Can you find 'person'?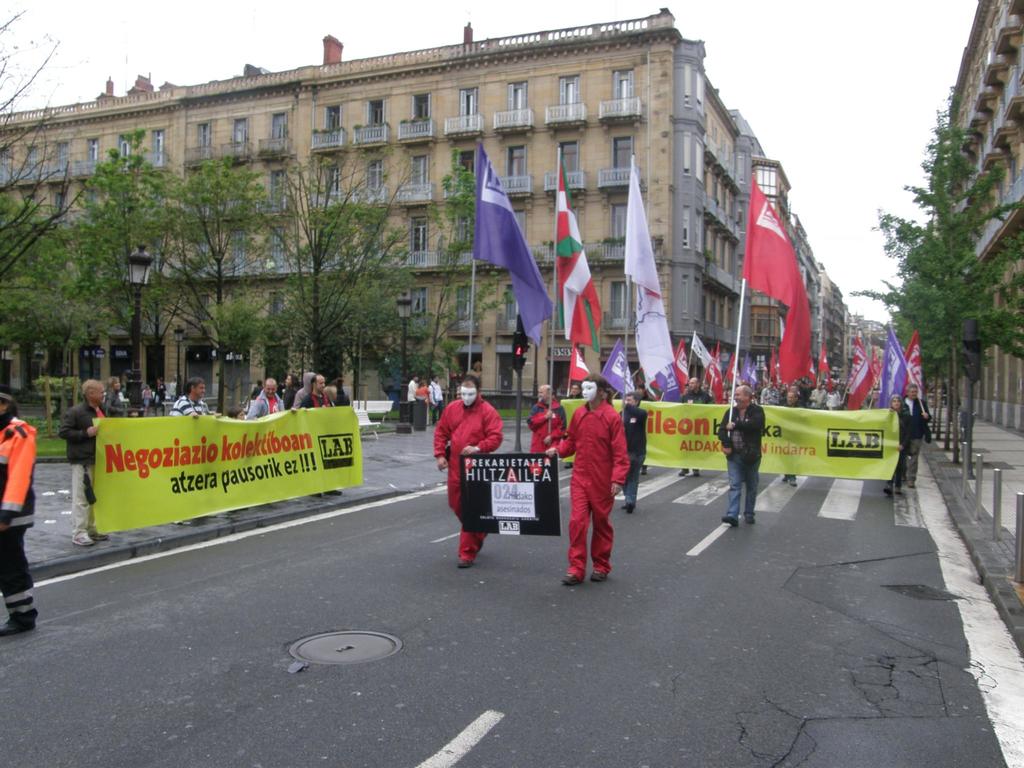
Yes, bounding box: [408, 373, 418, 403].
